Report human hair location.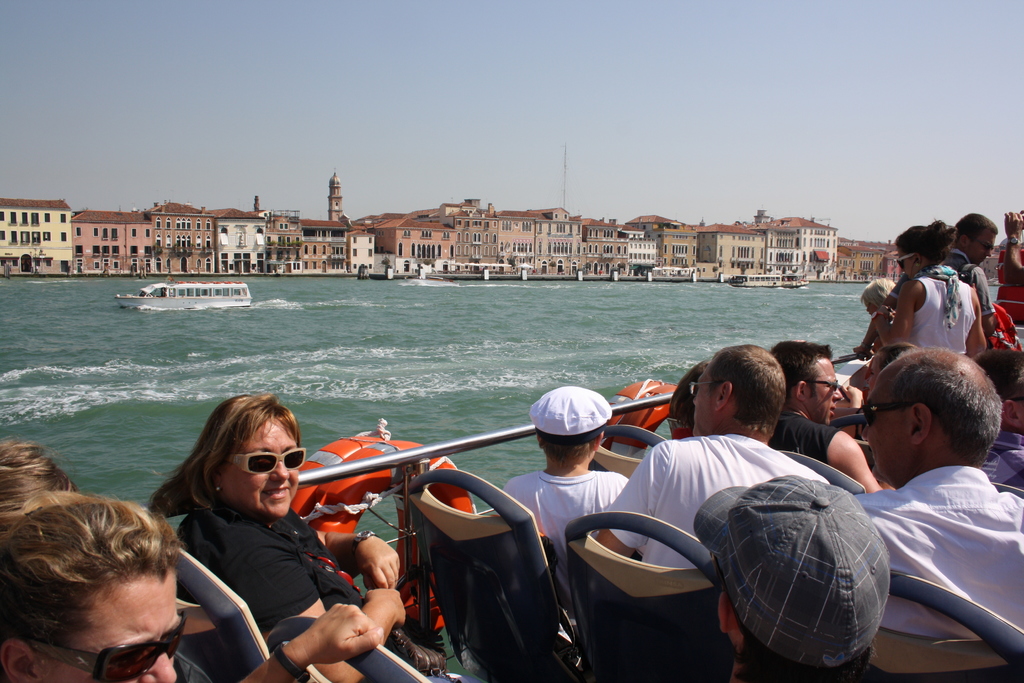
Report: [166, 404, 302, 543].
